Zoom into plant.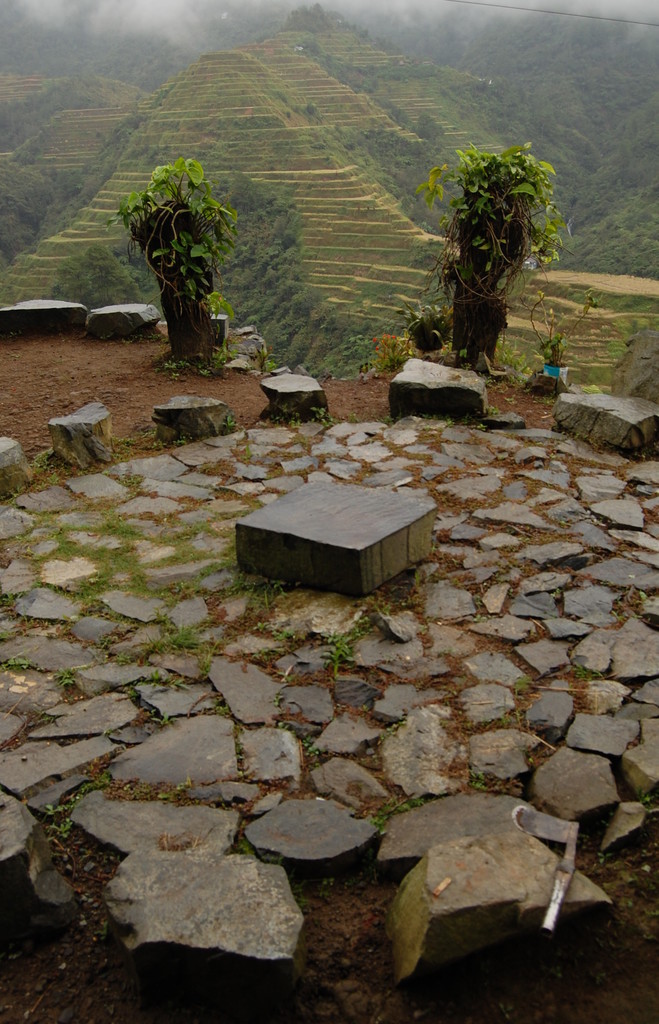
Zoom target: box=[578, 330, 626, 392].
